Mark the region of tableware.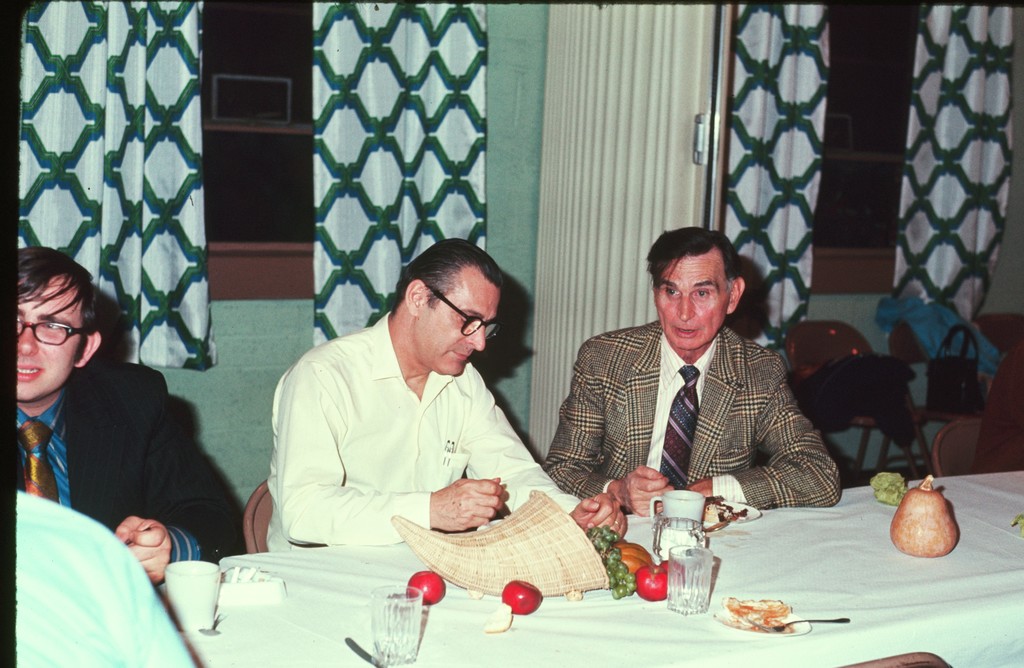
Region: {"x1": 342, "y1": 636, "x2": 387, "y2": 667}.
